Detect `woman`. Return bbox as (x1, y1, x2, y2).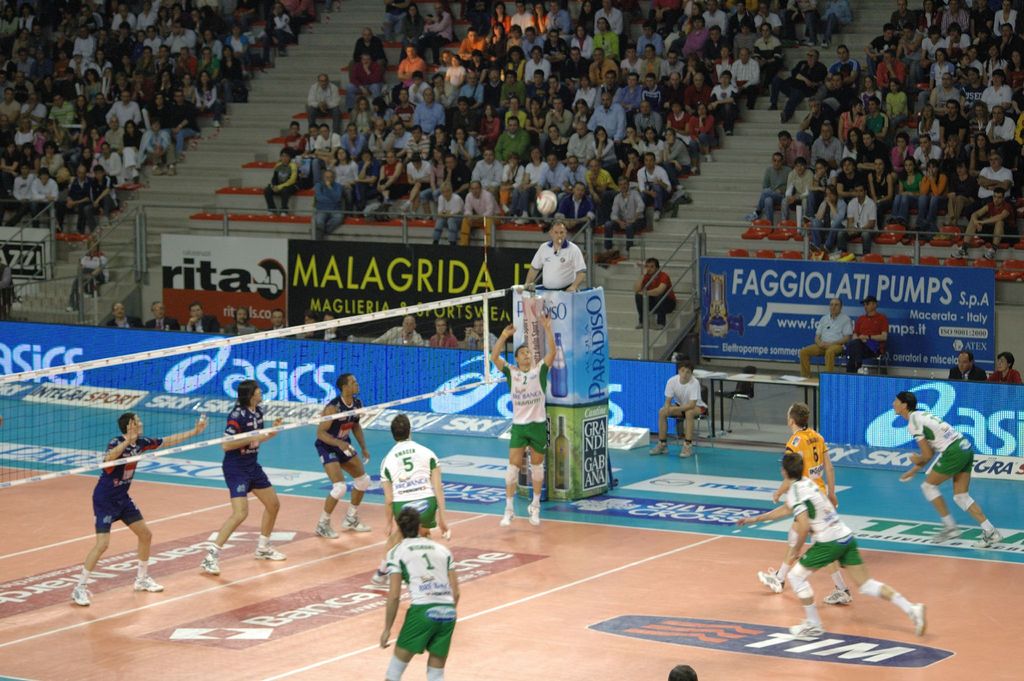
(841, 125, 865, 168).
